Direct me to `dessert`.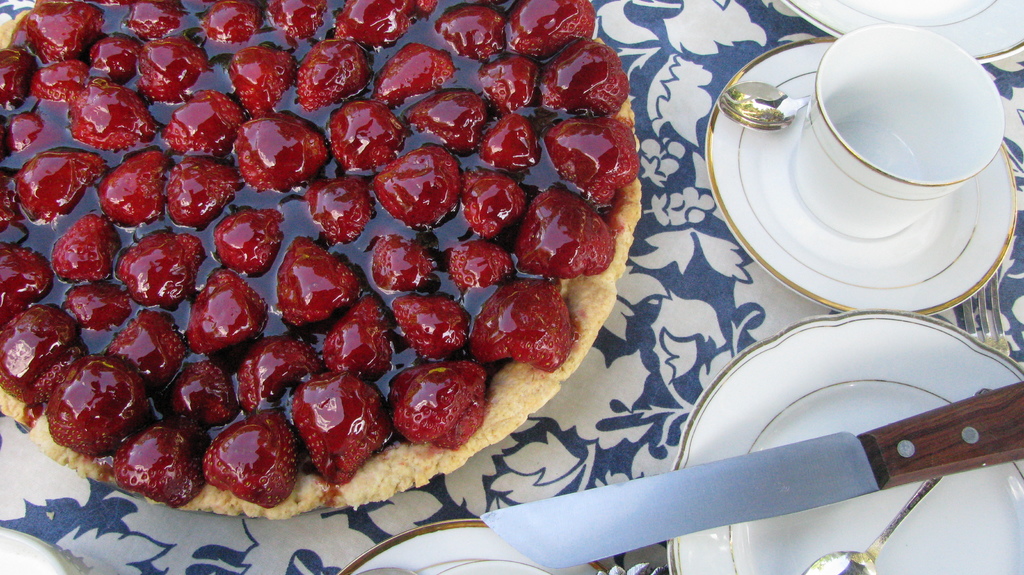
Direction: x1=28, y1=0, x2=108, y2=66.
